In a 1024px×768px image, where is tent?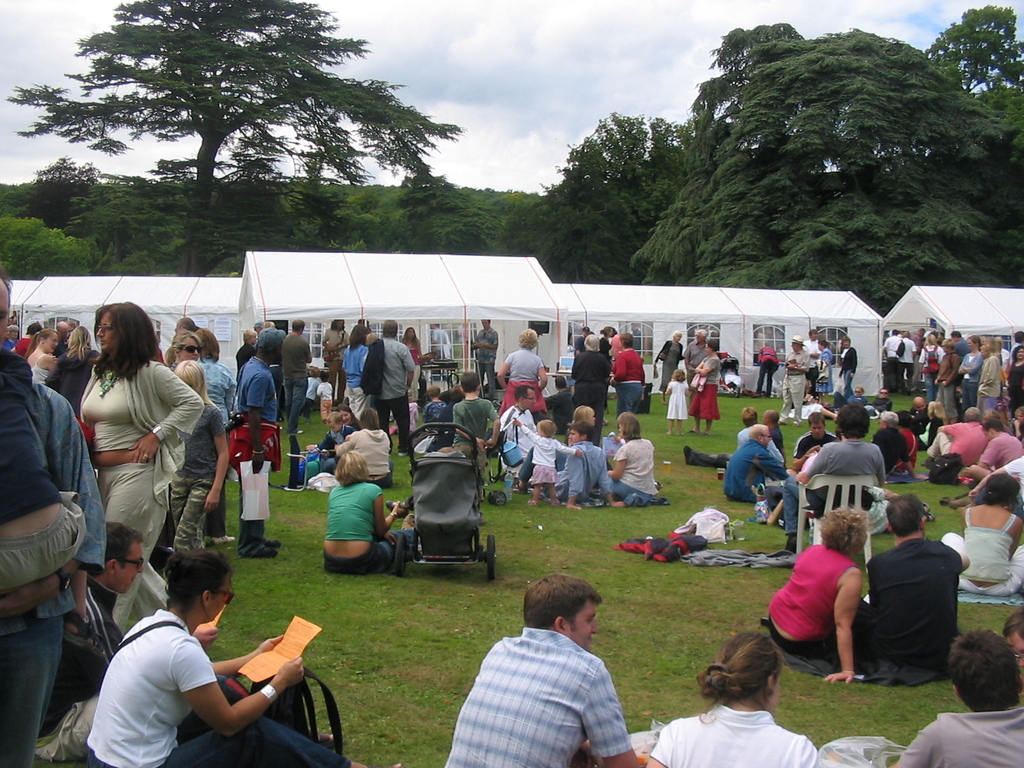
[x1=234, y1=252, x2=565, y2=391].
